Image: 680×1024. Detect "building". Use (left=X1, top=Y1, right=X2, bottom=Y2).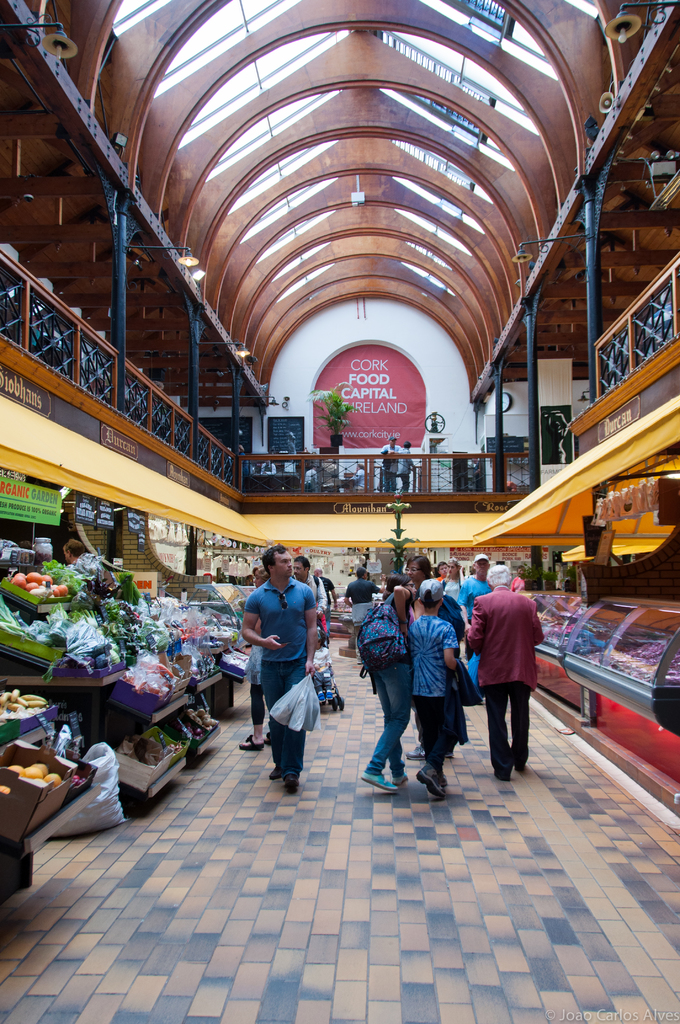
(left=0, top=0, right=679, bottom=1023).
